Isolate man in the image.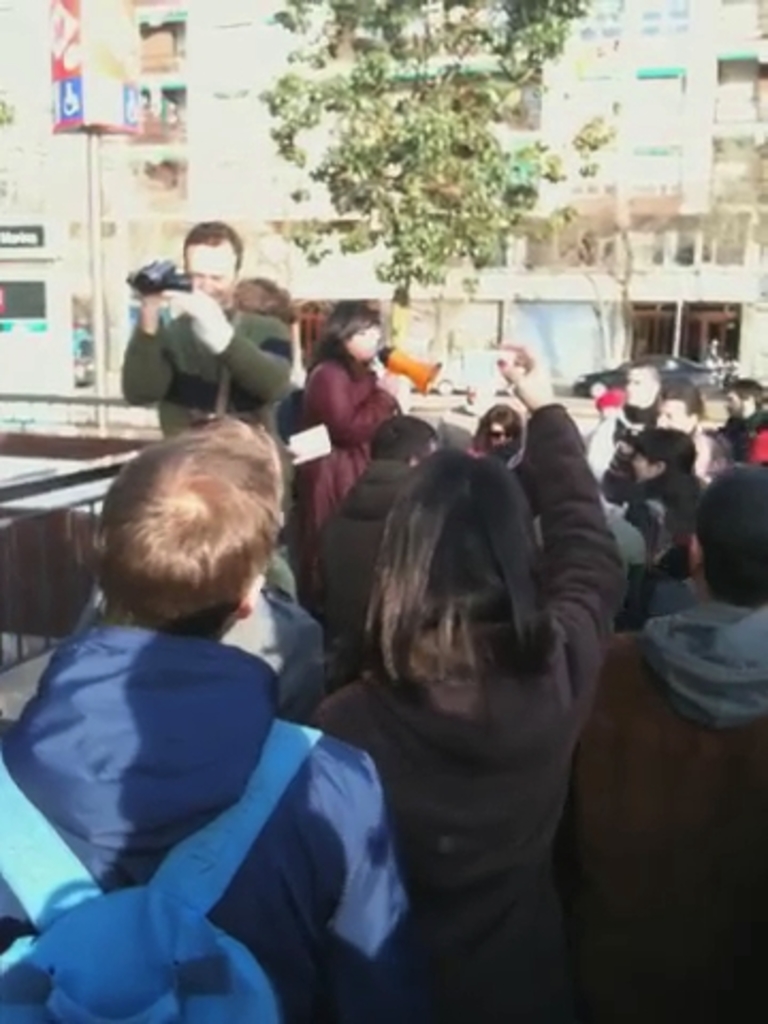
Isolated region: (x1=651, y1=382, x2=736, y2=503).
